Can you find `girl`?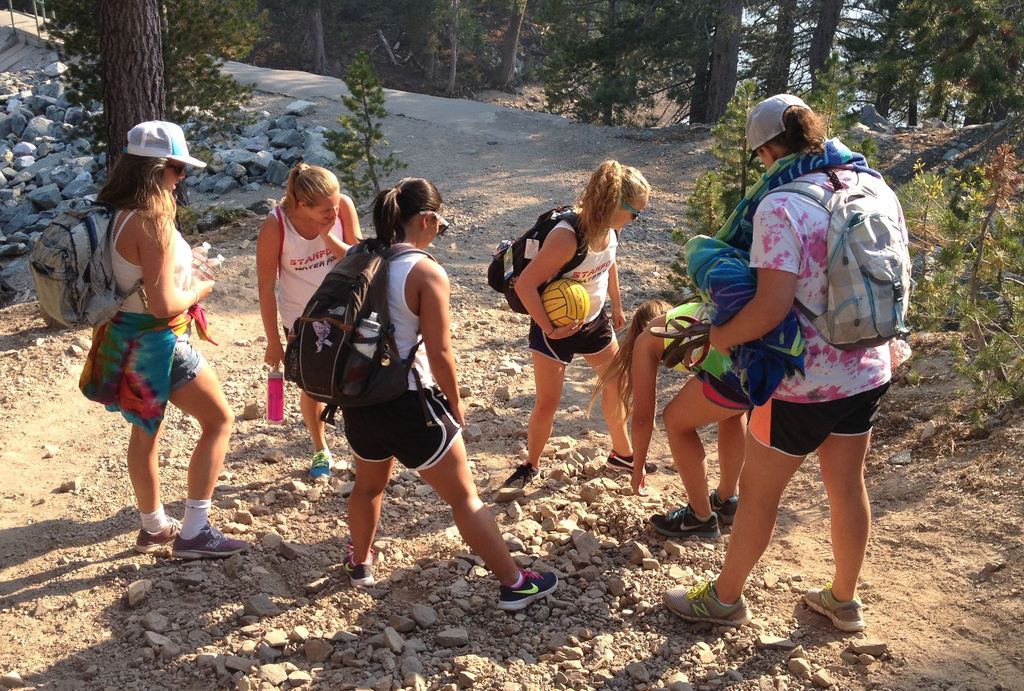
Yes, bounding box: l=493, t=159, r=657, b=491.
